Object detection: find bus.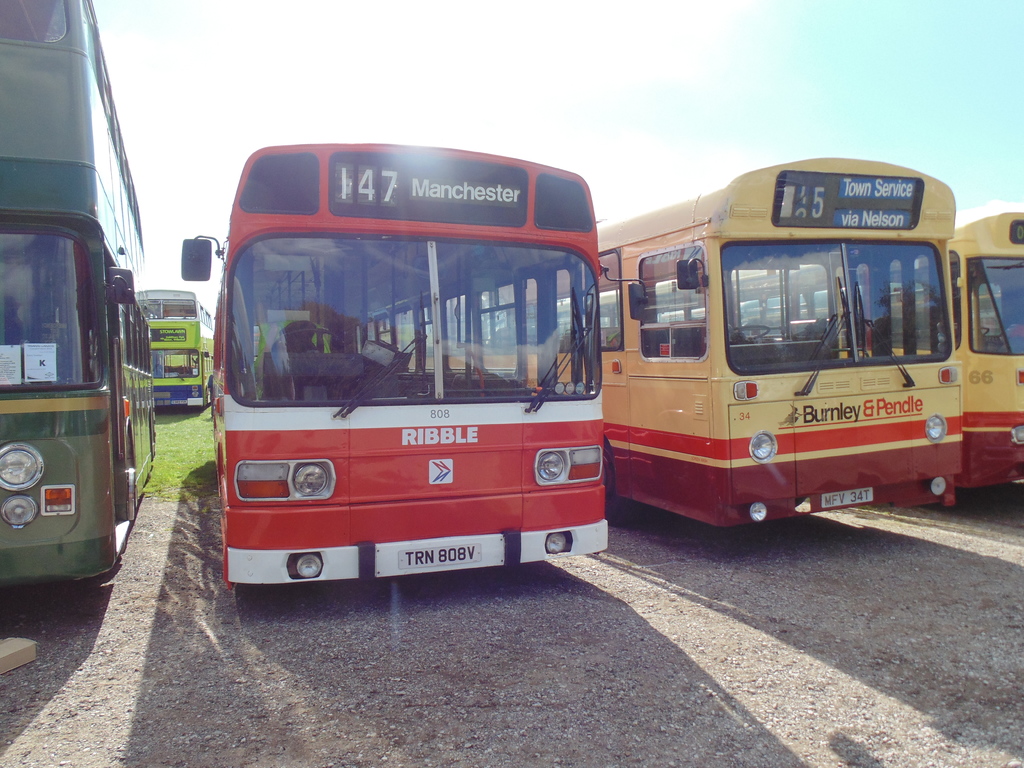
{"left": 212, "top": 141, "right": 612, "bottom": 591}.
